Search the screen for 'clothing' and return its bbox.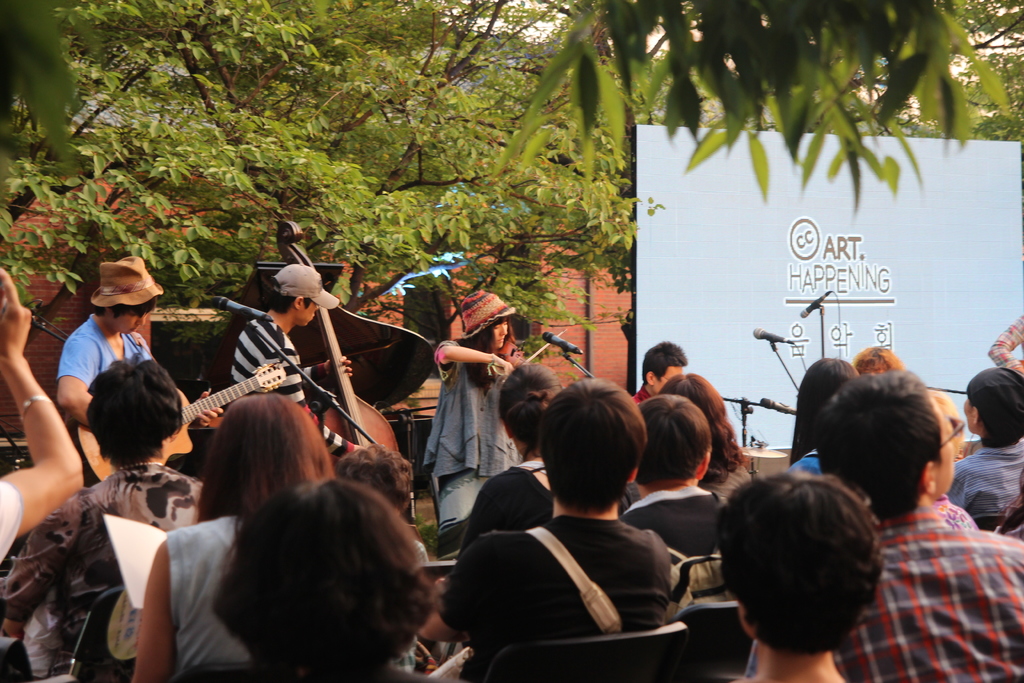
Found: crop(229, 267, 370, 450).
